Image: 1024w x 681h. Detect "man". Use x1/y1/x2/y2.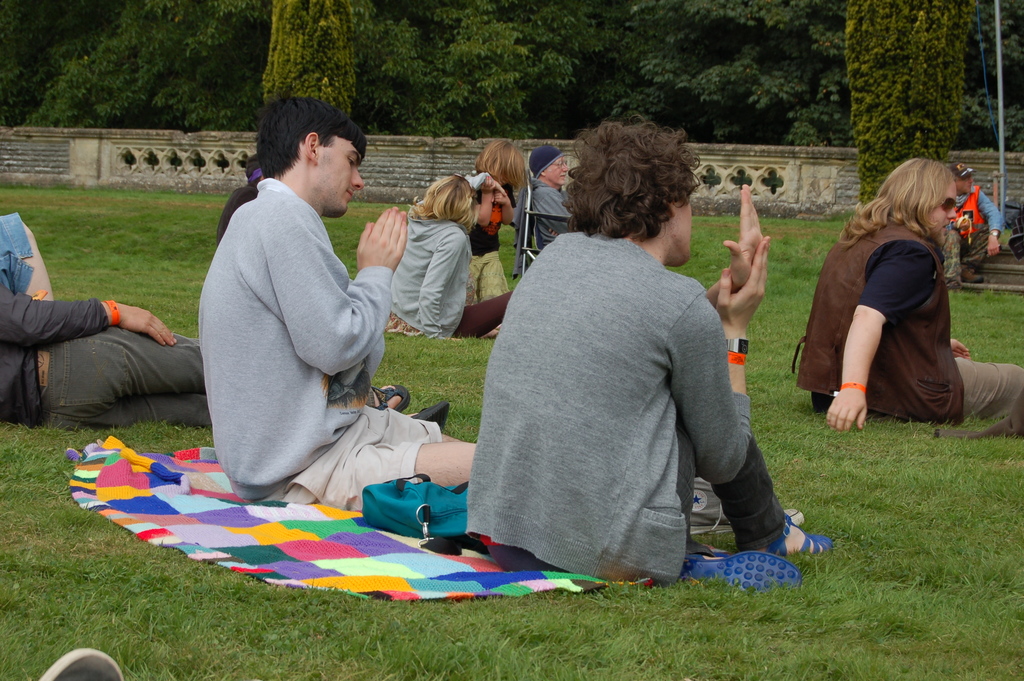
192/94/493/510.
